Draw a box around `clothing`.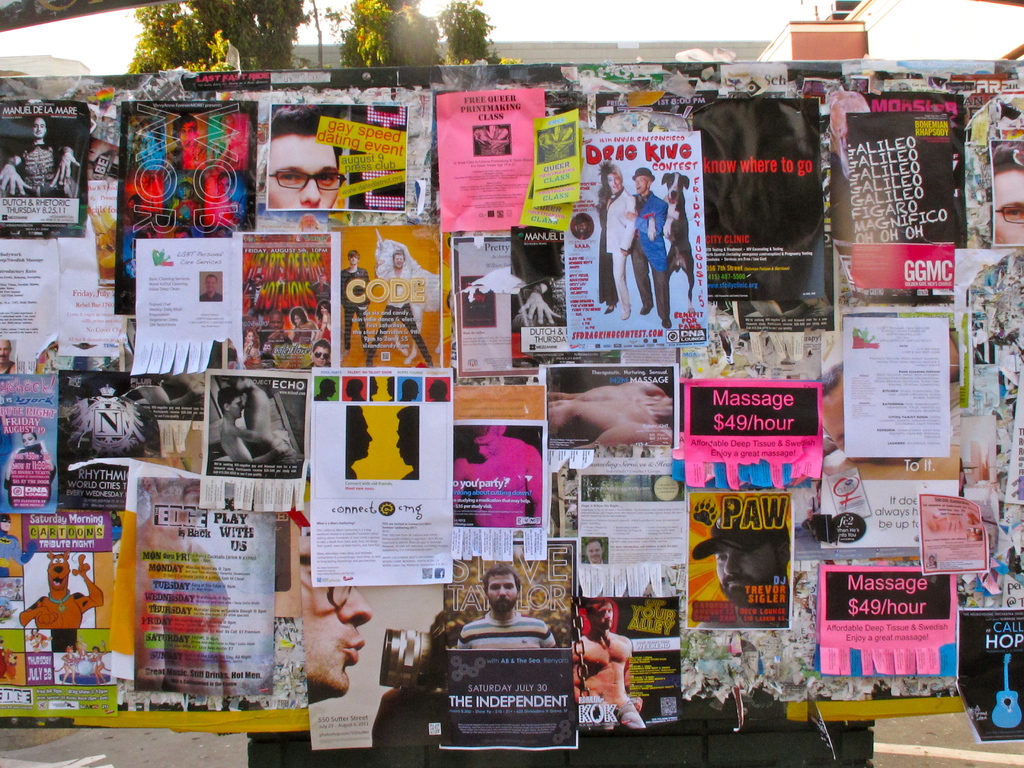
bbox(366, 239, 445, 357).
